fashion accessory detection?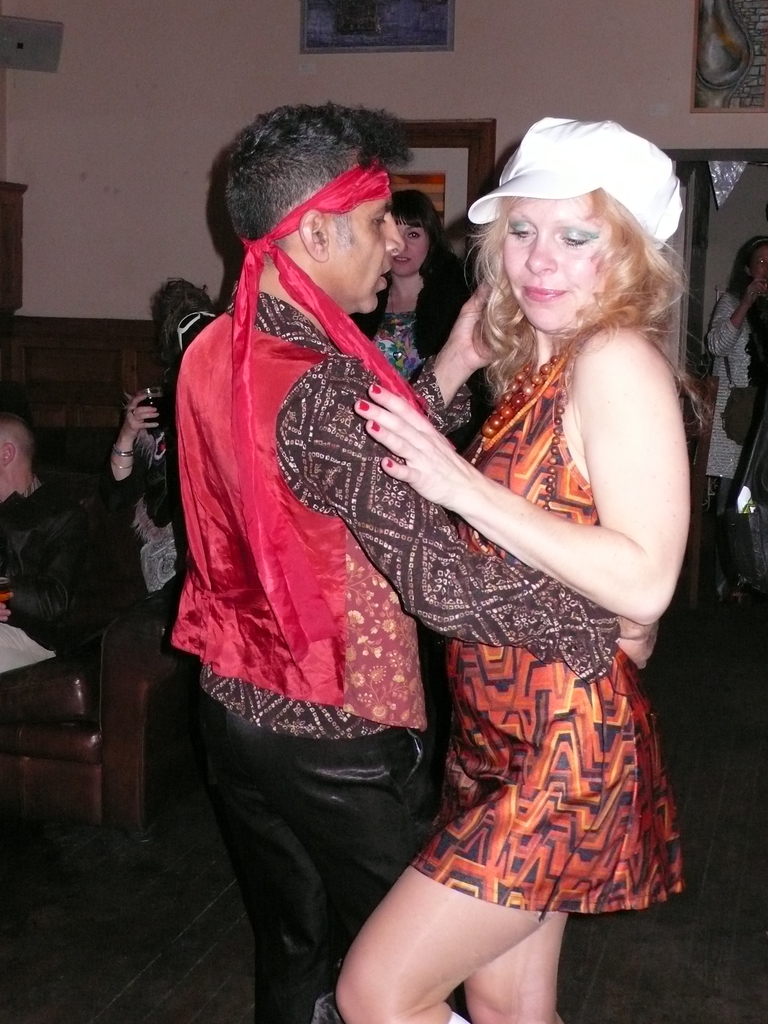
[x1=115, y1=445, x2=138, y2=472]
